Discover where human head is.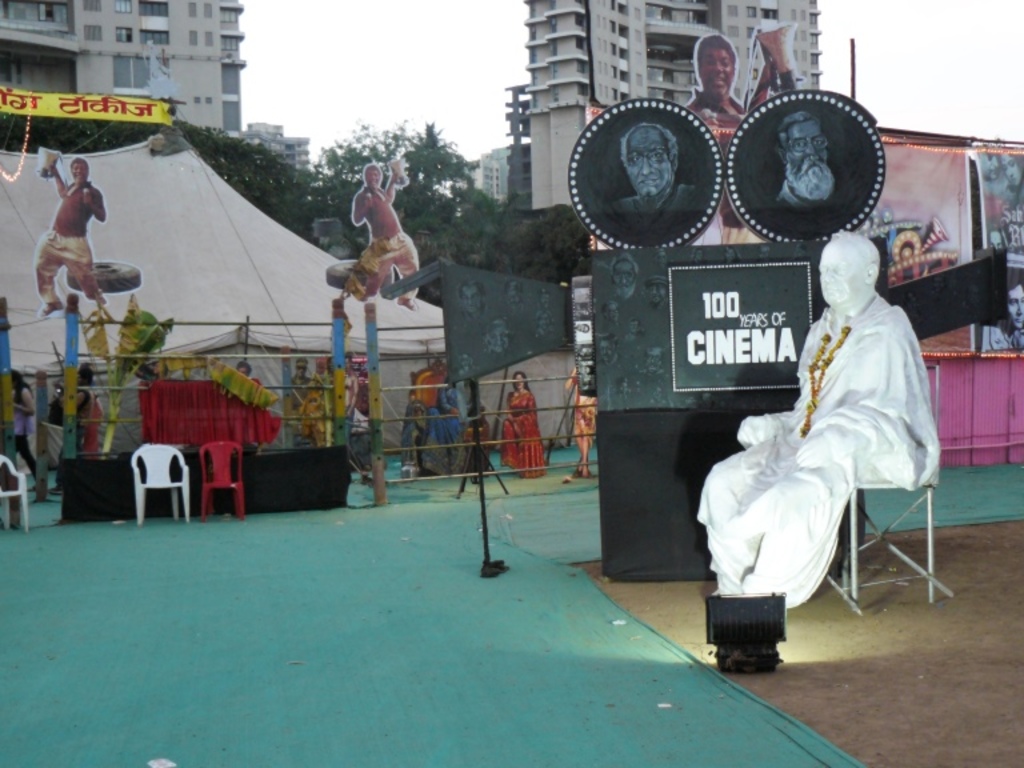
Discovered at box(1000, 279, 1023, 335).
